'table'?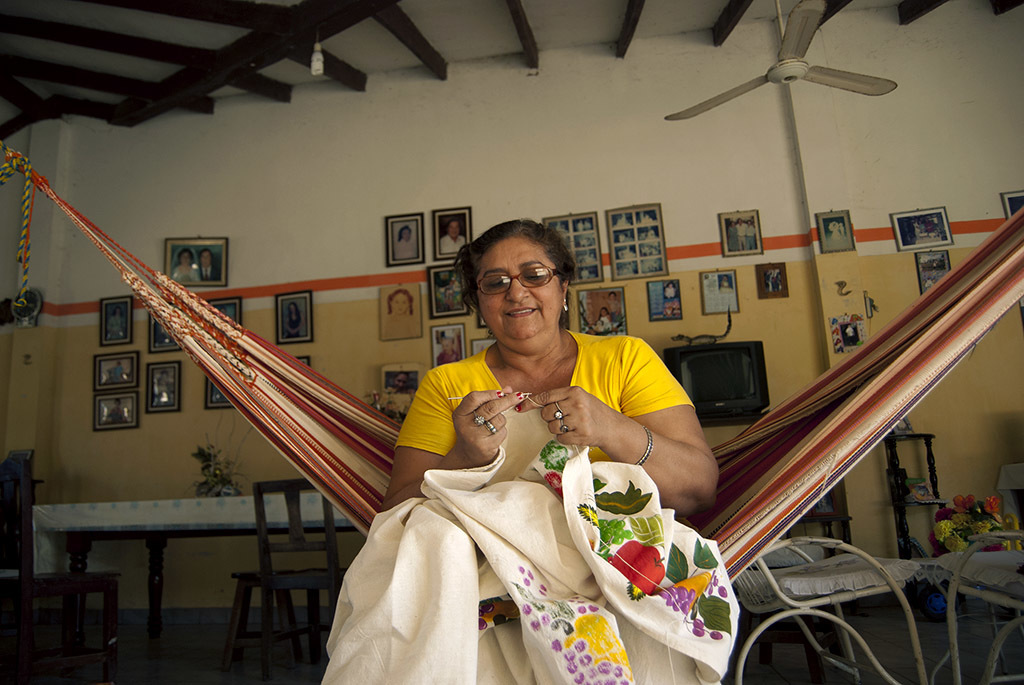
crop(26, 502, 369, 673)
